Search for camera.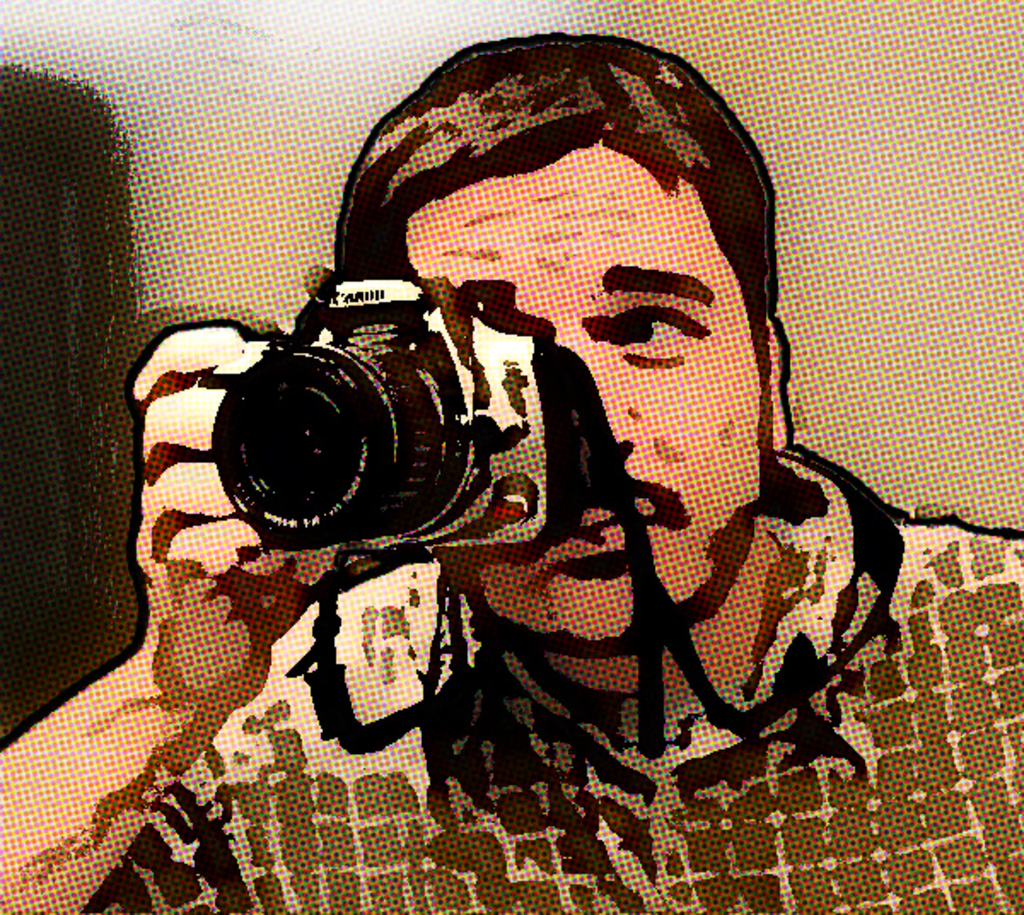
Found at (x1=198, y1=275, x2=556, y2=574).
